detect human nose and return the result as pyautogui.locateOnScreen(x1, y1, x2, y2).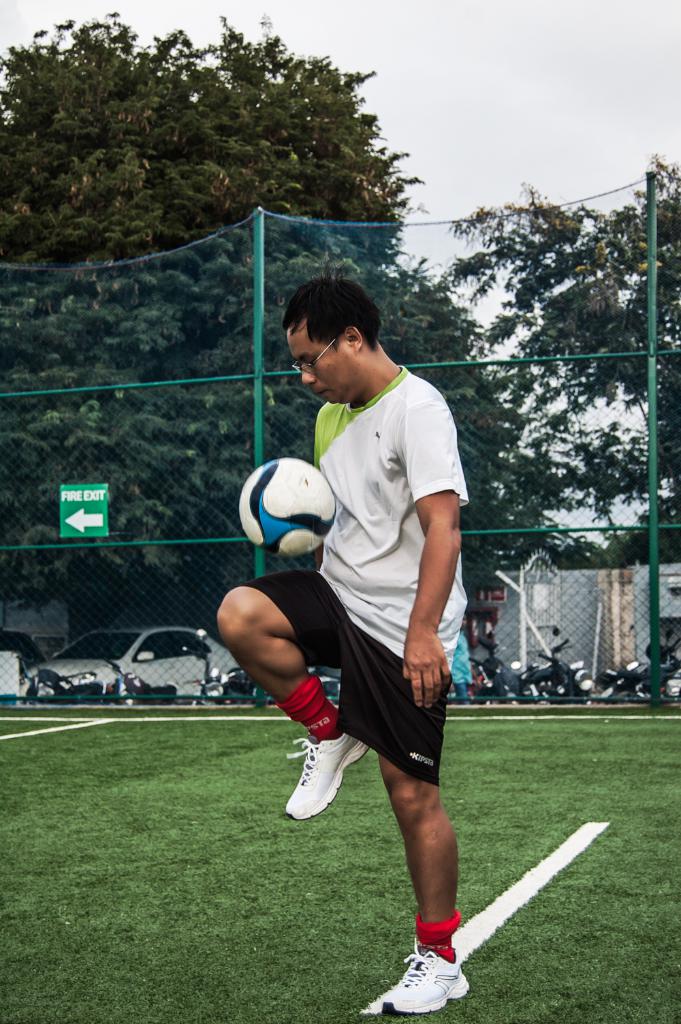
pyautogui.locateOnScreen(298, 368, 315, 385).
